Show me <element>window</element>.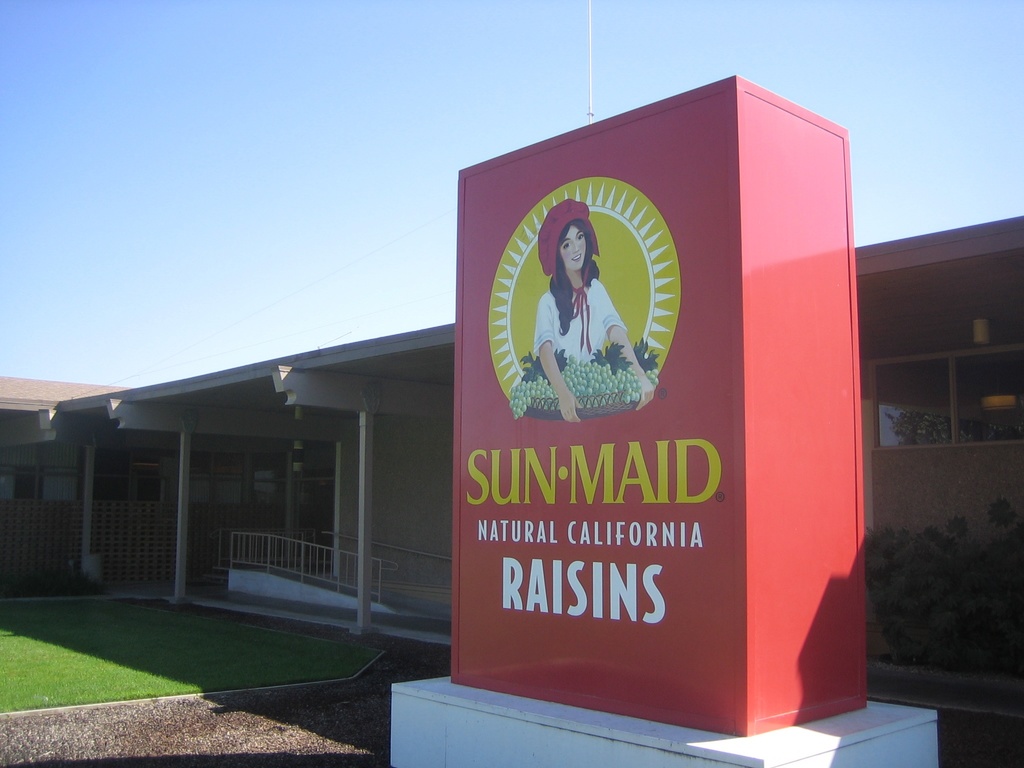
<element>window</element> is here: (874, 357, 949, 447).
